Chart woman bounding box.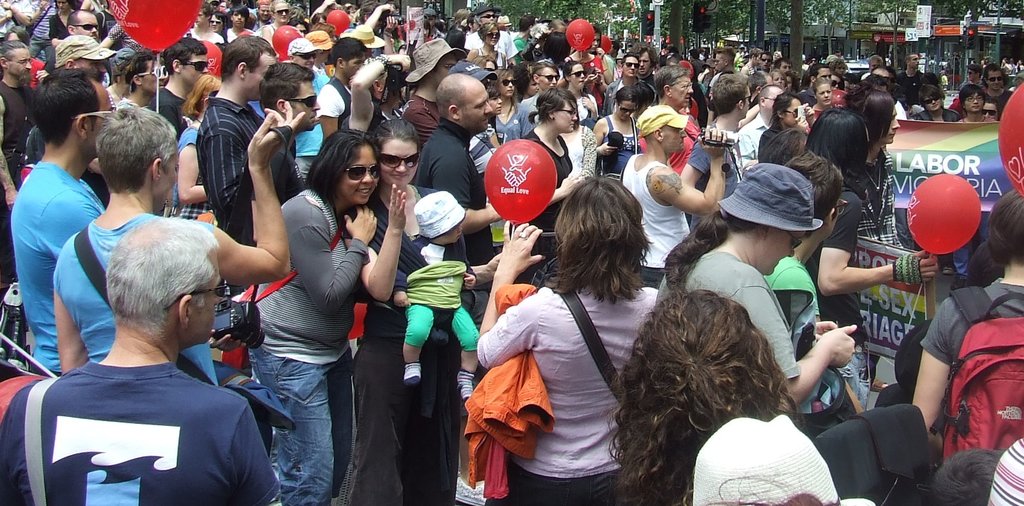
Charted: [left=479, top=171, right=659, bottom=505].
